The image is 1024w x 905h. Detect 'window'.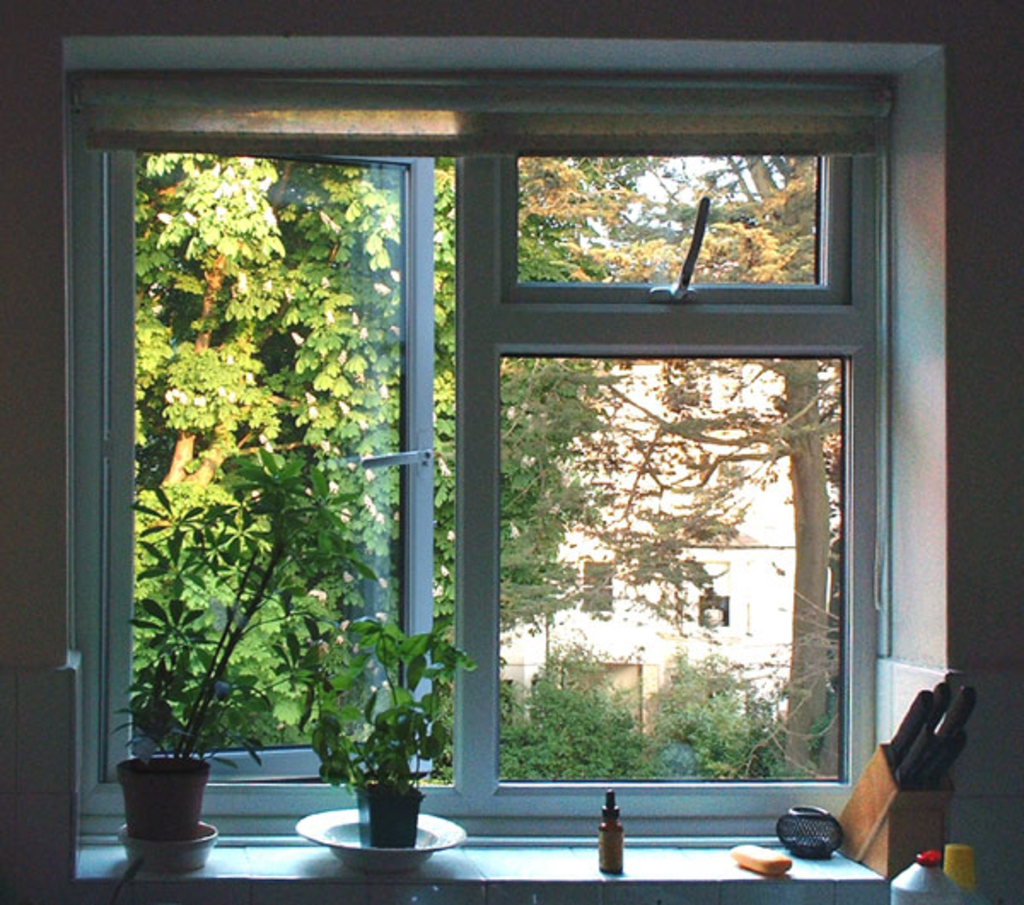
Detection: 53:32:951:828.
